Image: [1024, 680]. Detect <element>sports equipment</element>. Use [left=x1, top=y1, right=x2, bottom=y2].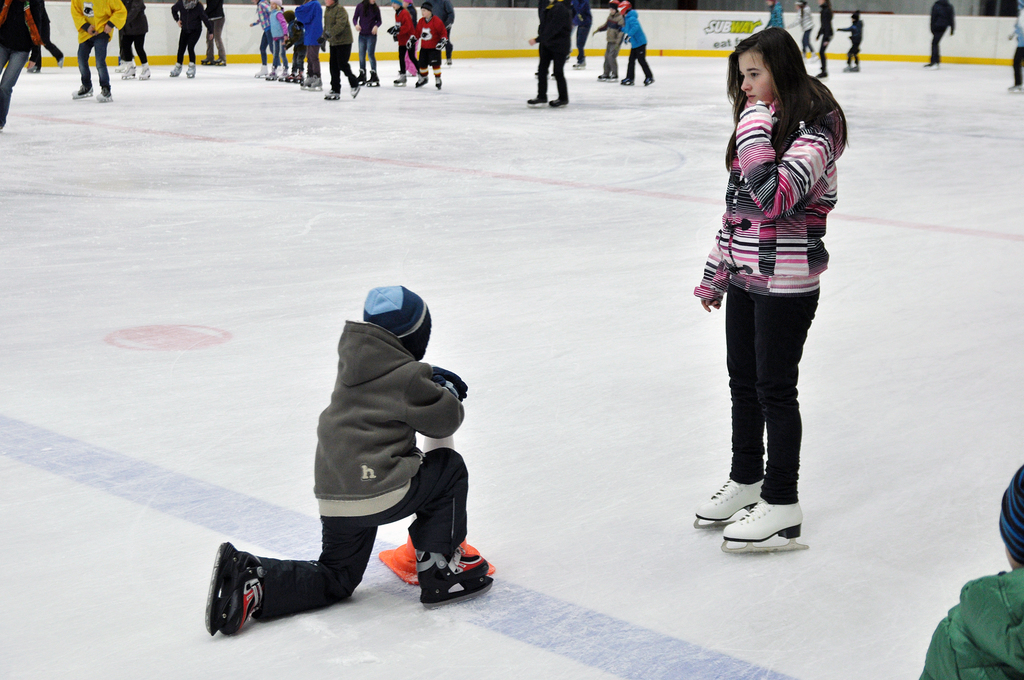
[left=811, top=52, right=819, bottom=62].
